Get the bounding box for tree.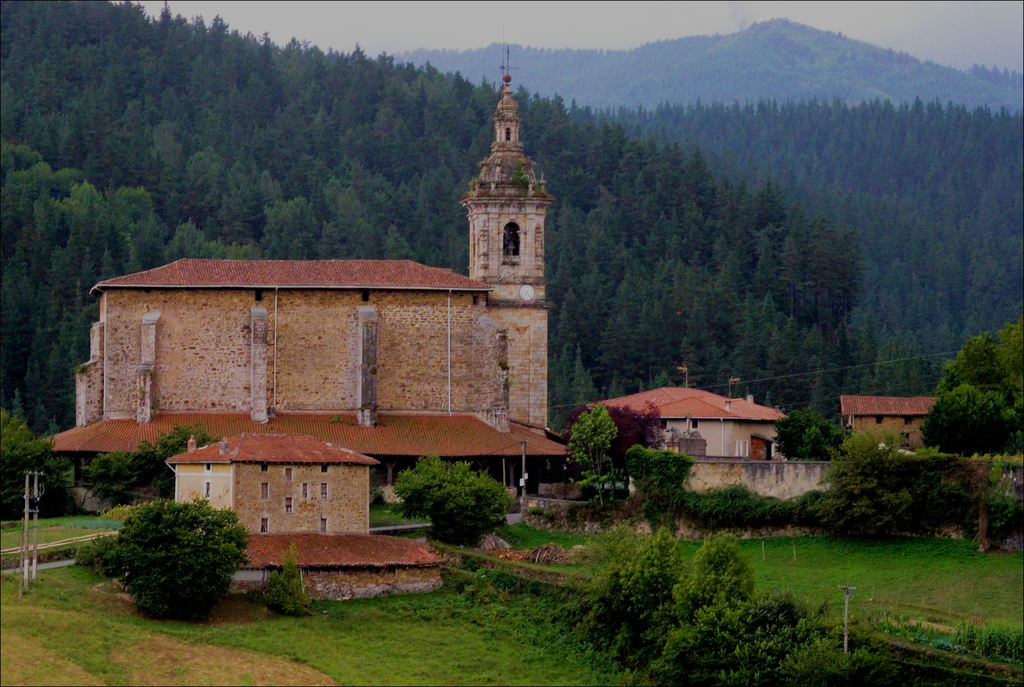
5:150:81:213.
